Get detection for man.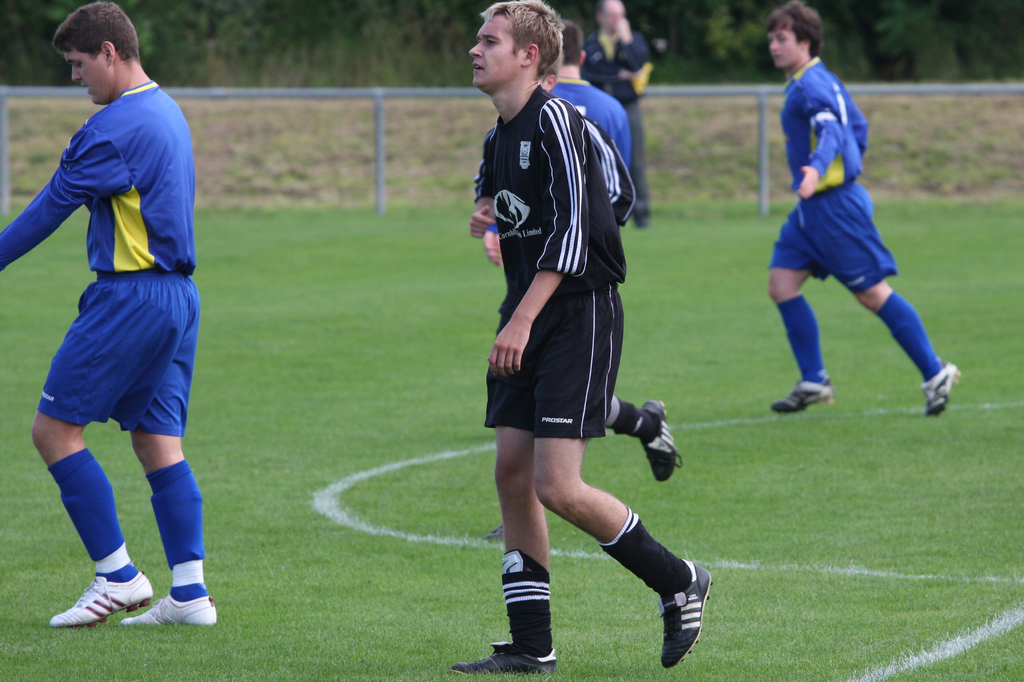
Detection: (left=538, top=21, right=635, bottom=182).
